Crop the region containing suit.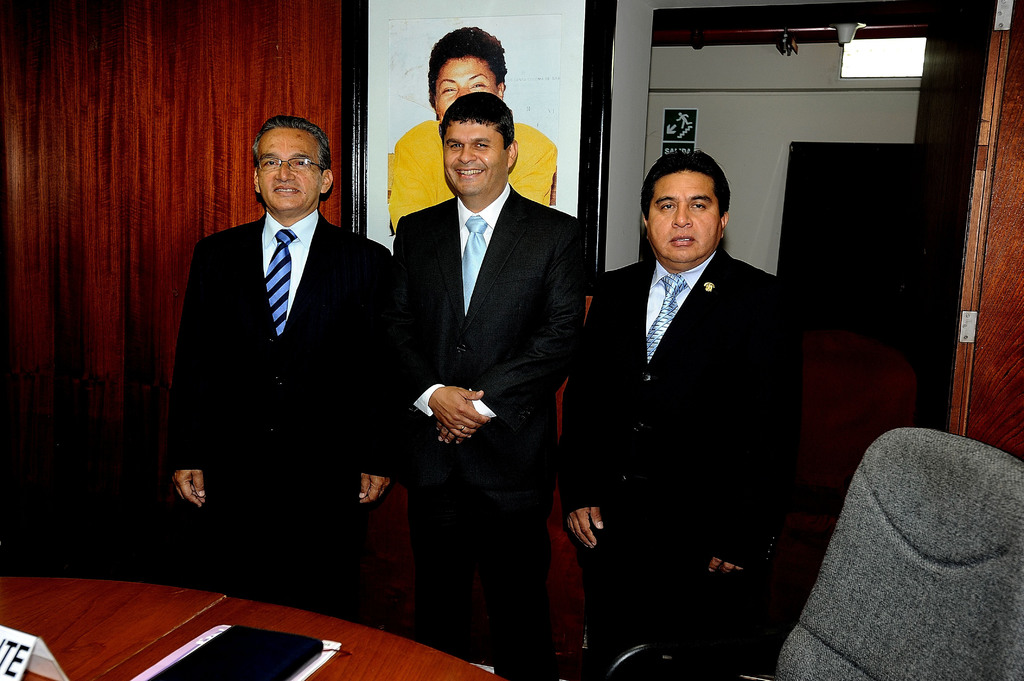
Crop region: [left=555, top=254, right=812, bottom=680].
